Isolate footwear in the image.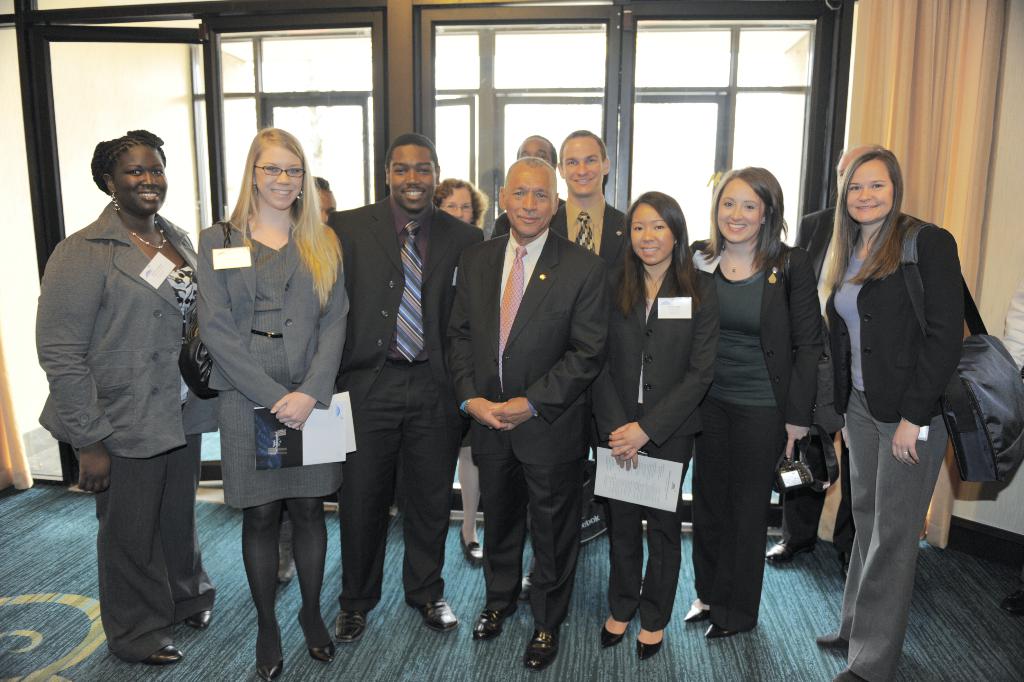
Isolated region: x1=768, y1=536, x2=811, y2=562.
